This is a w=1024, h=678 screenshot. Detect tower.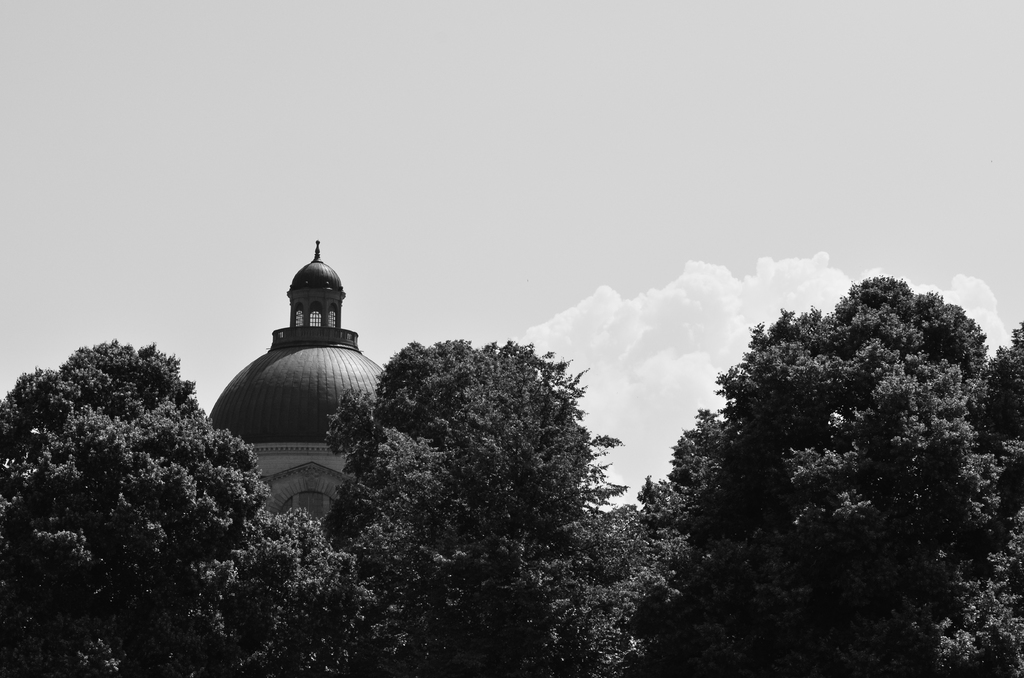
<bbox>148, 211, 483, 604</bbox>.
